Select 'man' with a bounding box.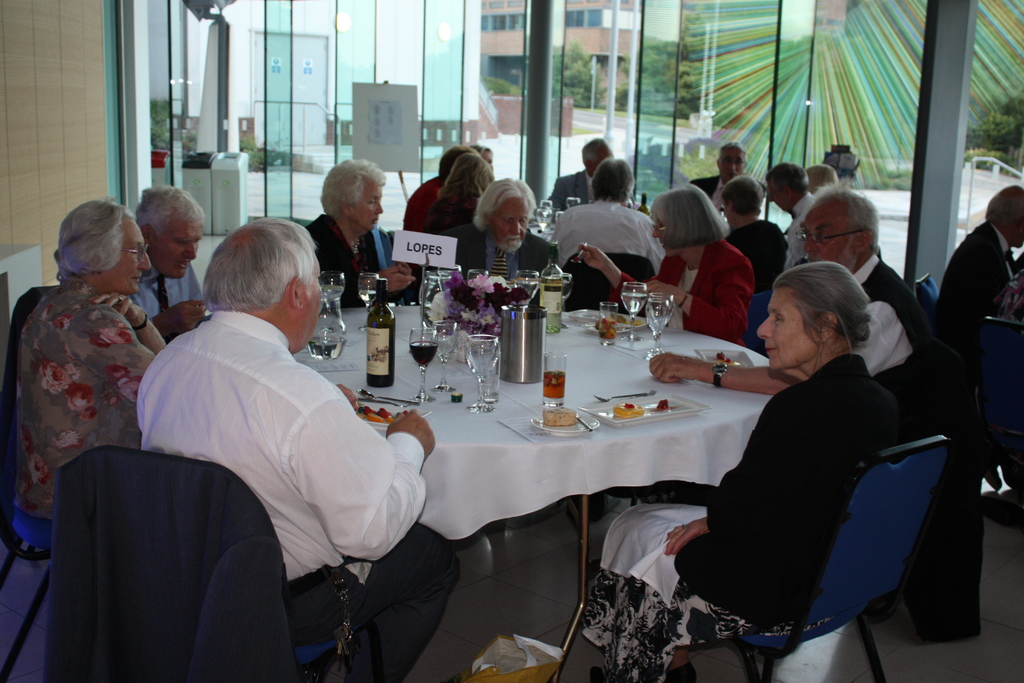
select_region(552, 153, 668, 273).
